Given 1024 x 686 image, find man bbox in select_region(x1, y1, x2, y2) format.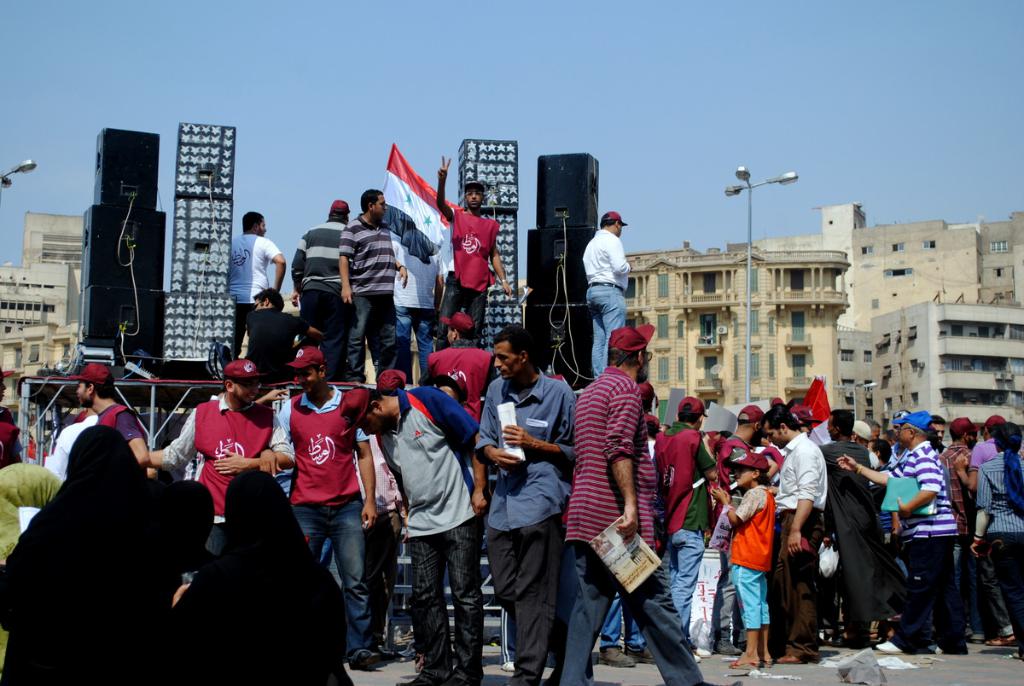
select_region(144, 354, 298, 575).
